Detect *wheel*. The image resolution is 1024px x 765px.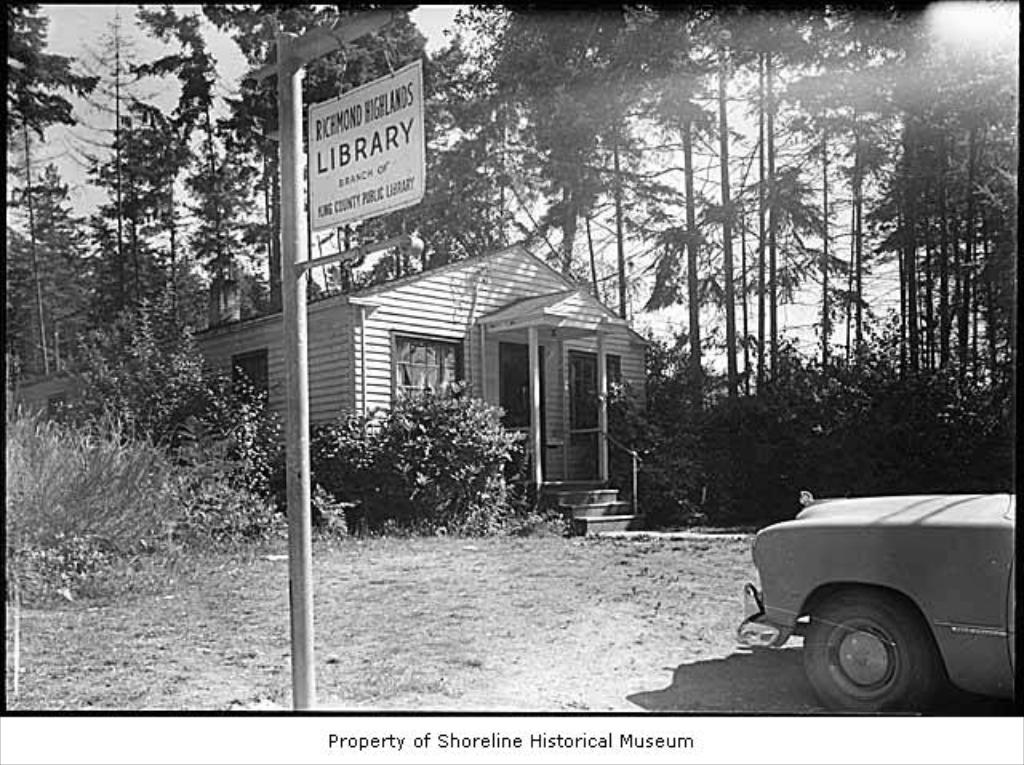
region(811, 607, 946, 704).
